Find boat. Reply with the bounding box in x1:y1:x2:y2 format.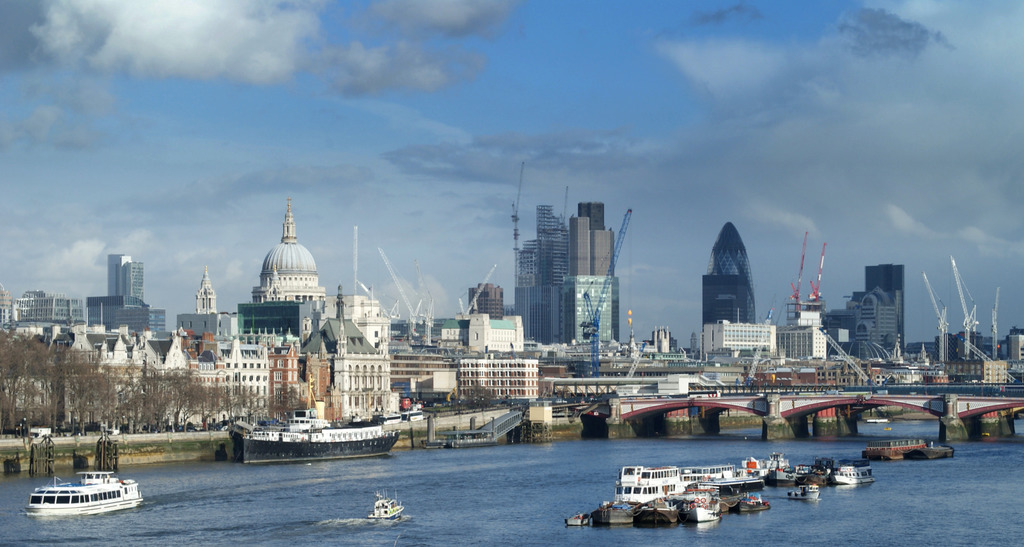
691:462:762:487.
